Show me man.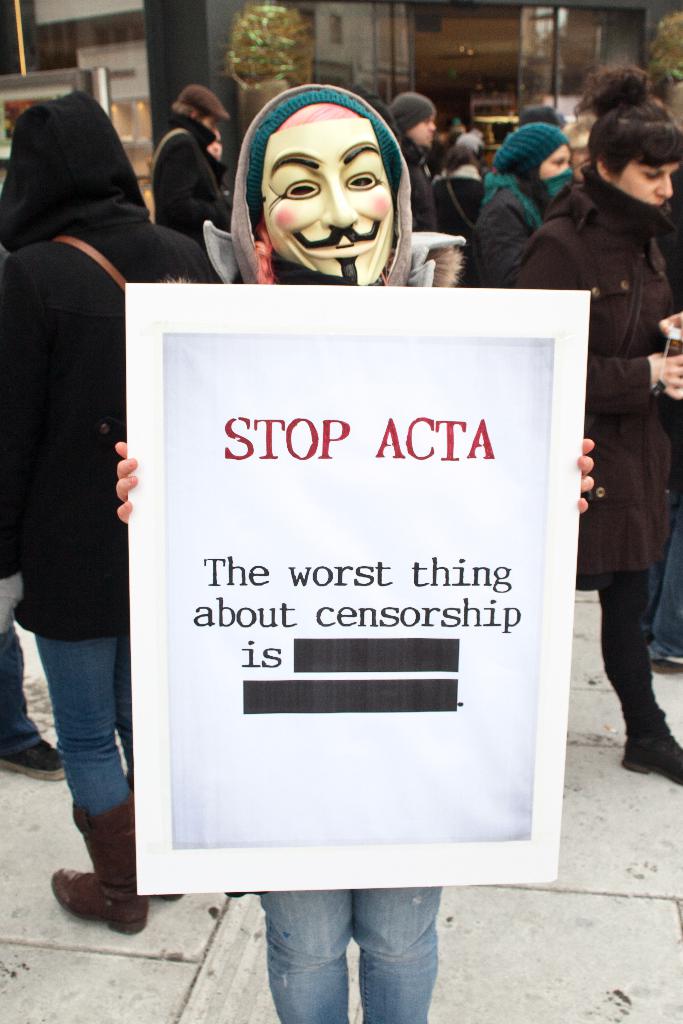
man is here: bbox=(389, 93, 436, 234).
